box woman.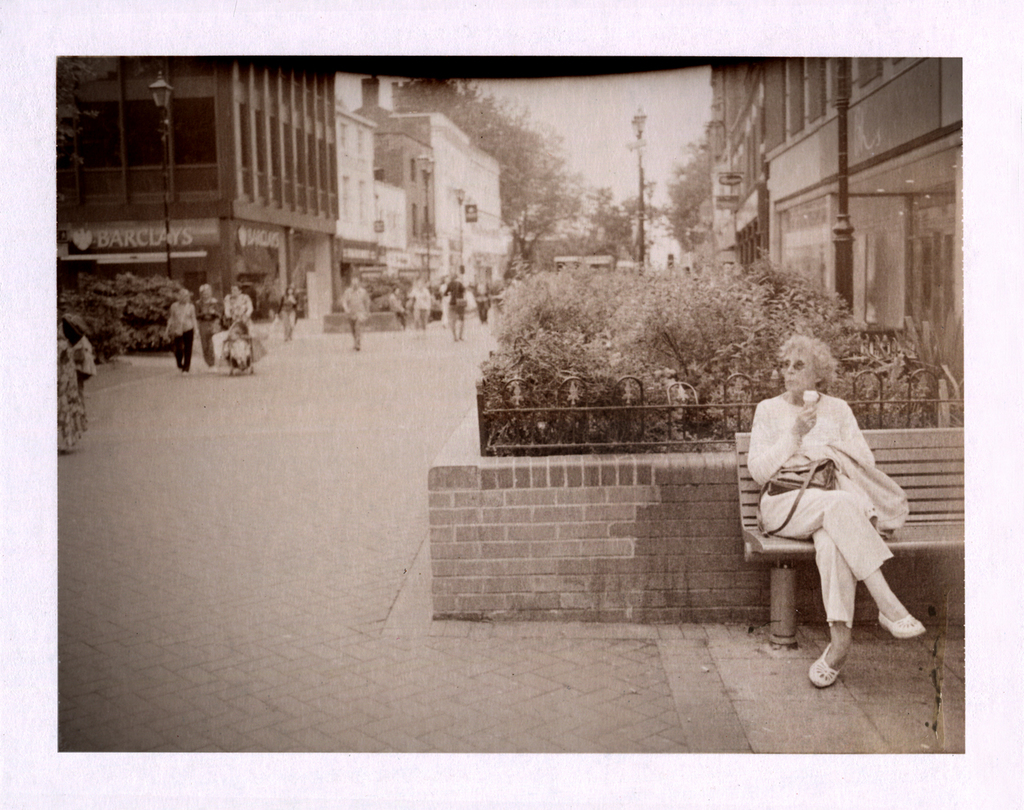
<region>735, 308, 919, 678</region>.
